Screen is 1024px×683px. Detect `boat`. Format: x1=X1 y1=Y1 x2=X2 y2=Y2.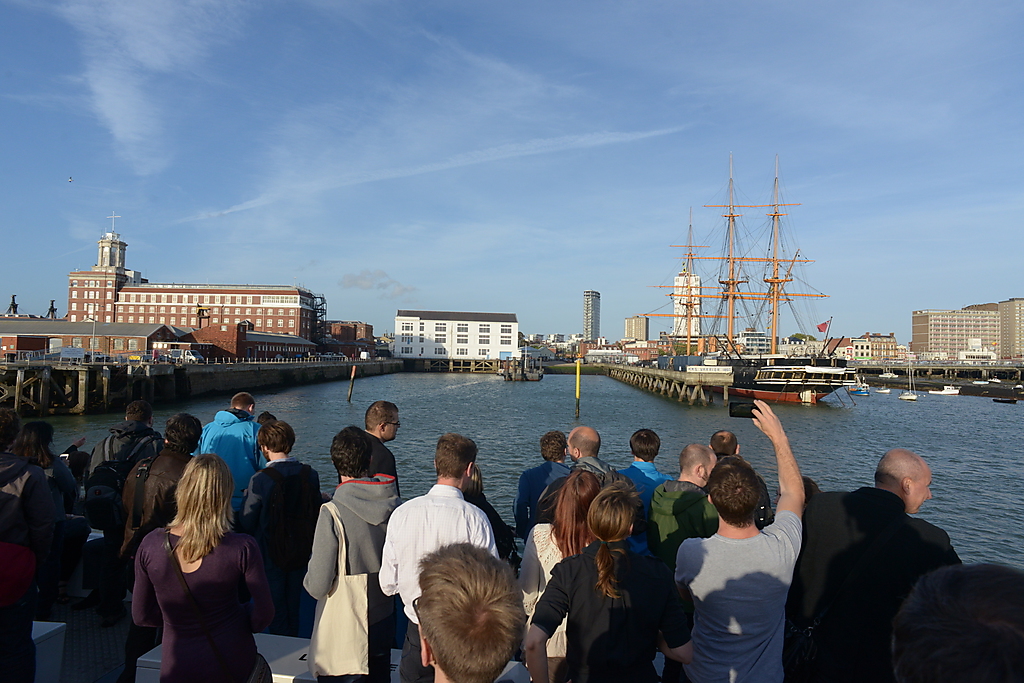
x1=993 y1=396 x2=1017 y2=404.
